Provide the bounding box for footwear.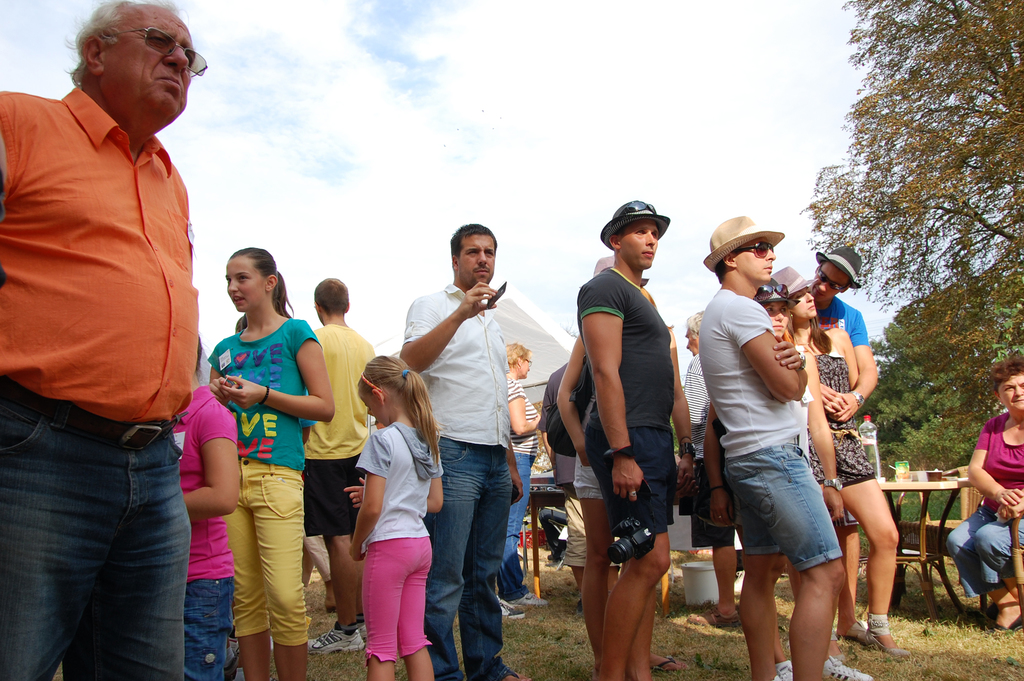
region(308, 628, 369, 654).
